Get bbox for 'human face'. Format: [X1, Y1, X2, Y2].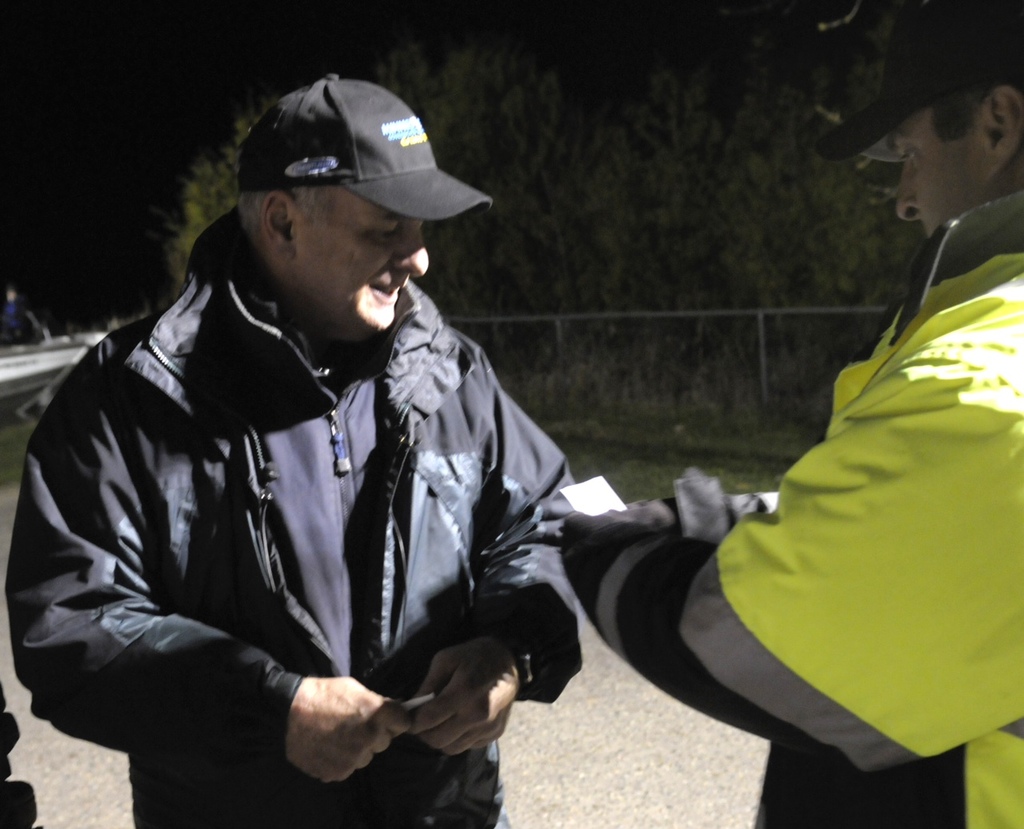
[900, 115, 998, 234].
